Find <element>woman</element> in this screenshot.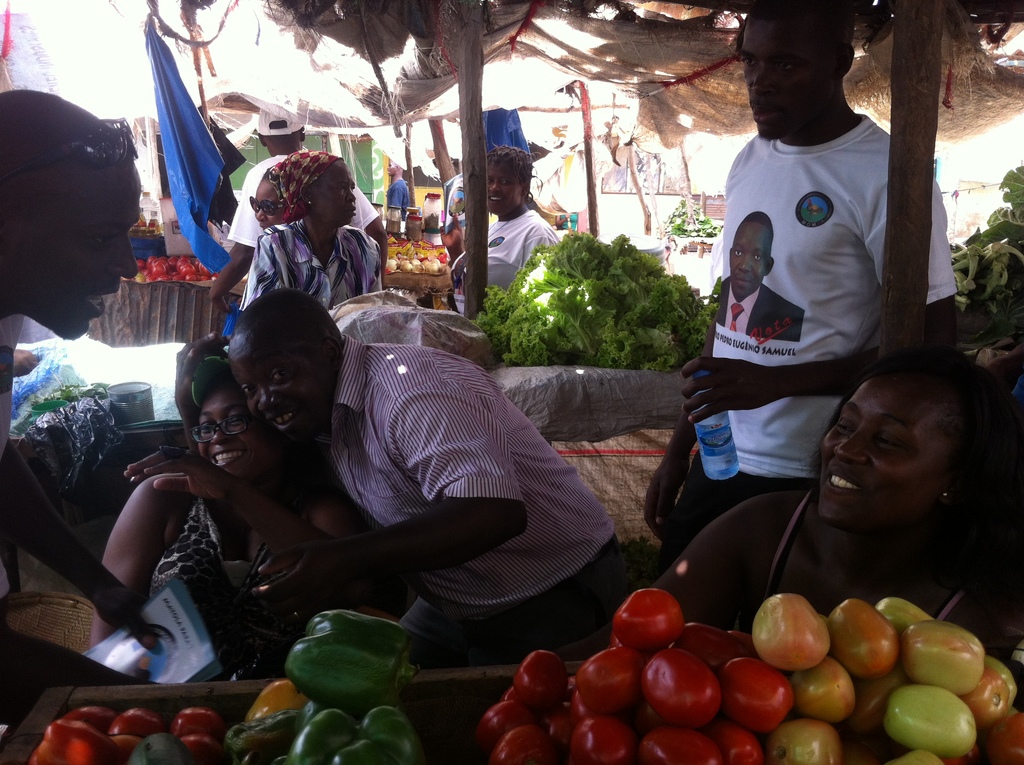
The bounding box for <element>woman</element> is (x1=237, y1=150, x2=380, y2=314).
